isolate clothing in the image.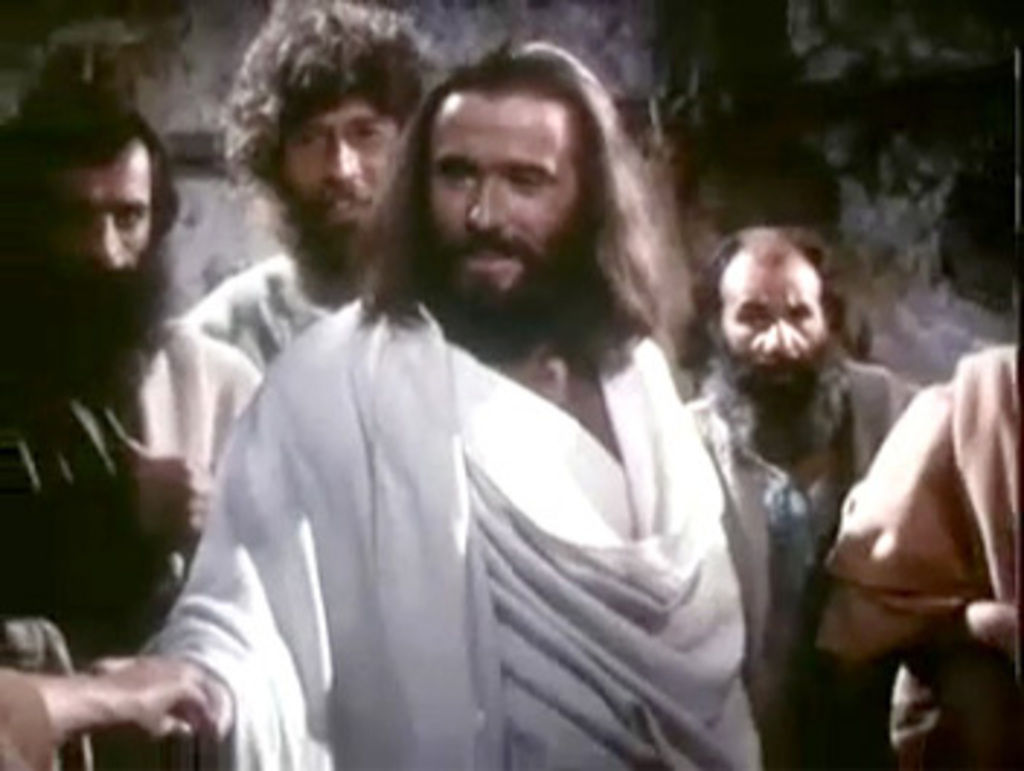
Isolated region: x1=0 y1=649 x2=52 y2=768.
